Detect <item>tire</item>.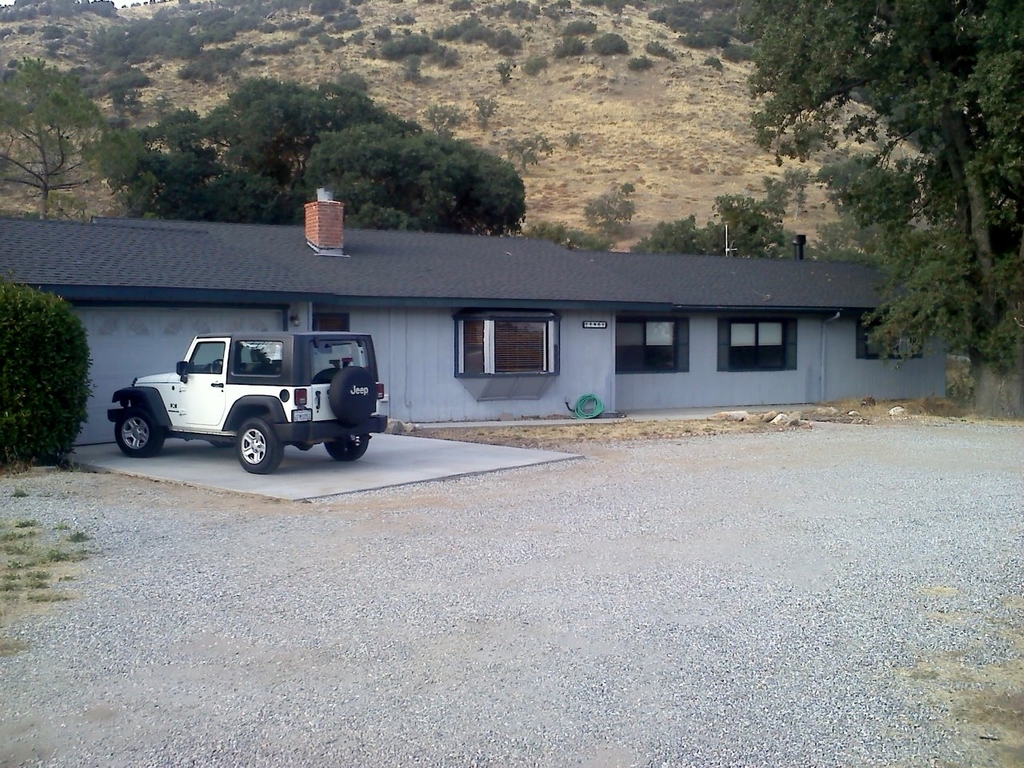
Detected at BBox(324, 434, 370, 461).
